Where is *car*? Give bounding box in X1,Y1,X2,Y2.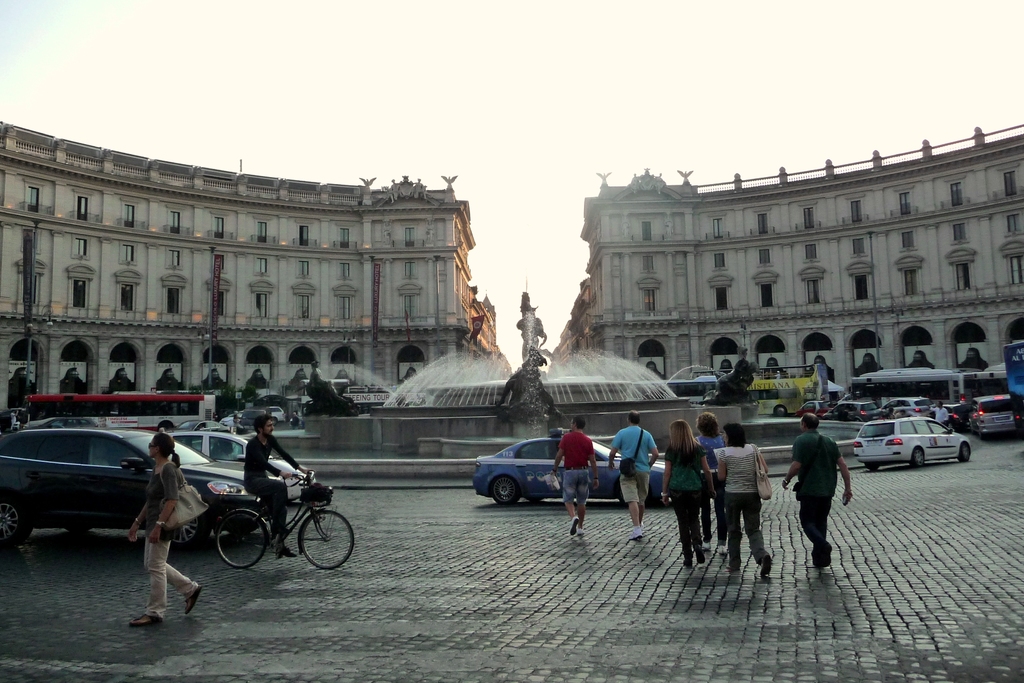
175,420,219,440.
